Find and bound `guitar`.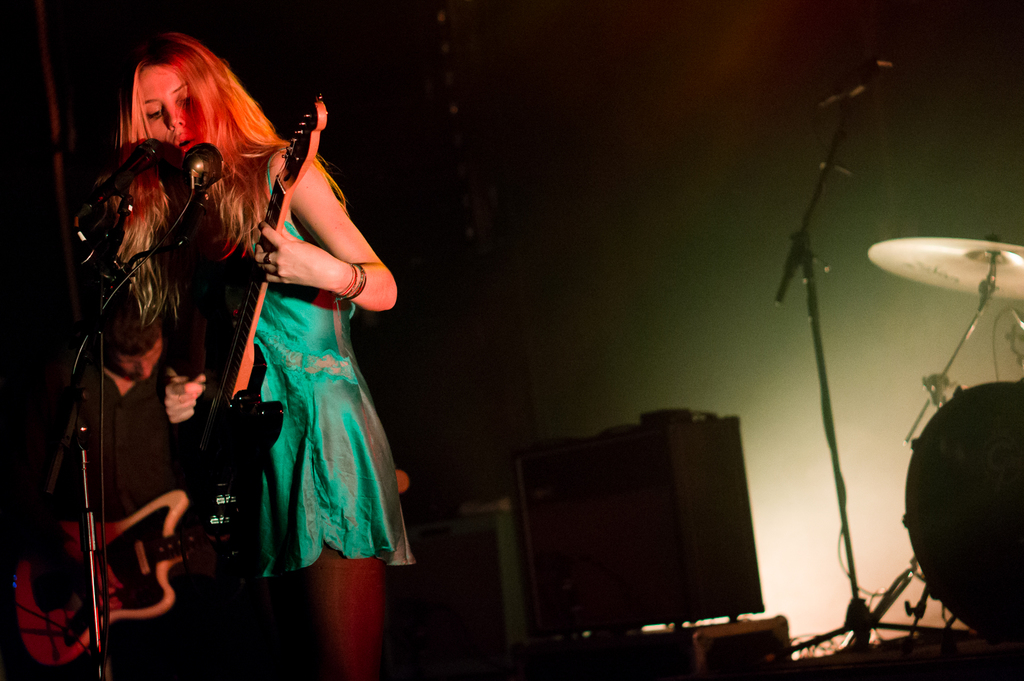
Bound: 14,461,409,660.
